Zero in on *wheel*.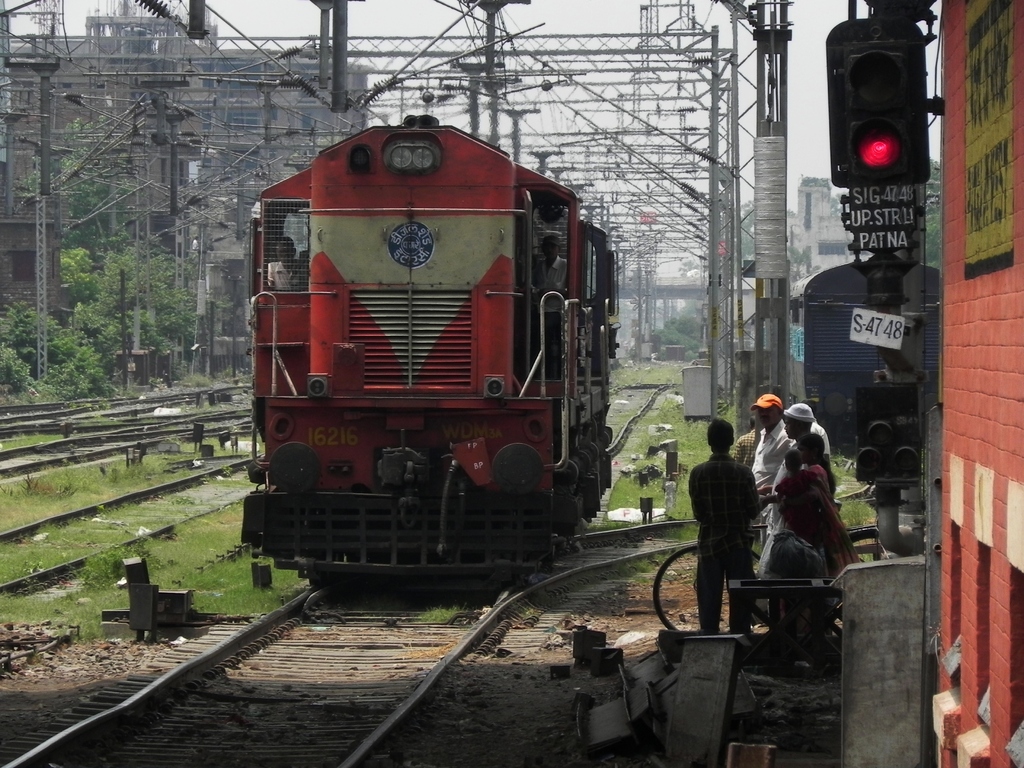
Zeroed in: [653,547,732,630].
